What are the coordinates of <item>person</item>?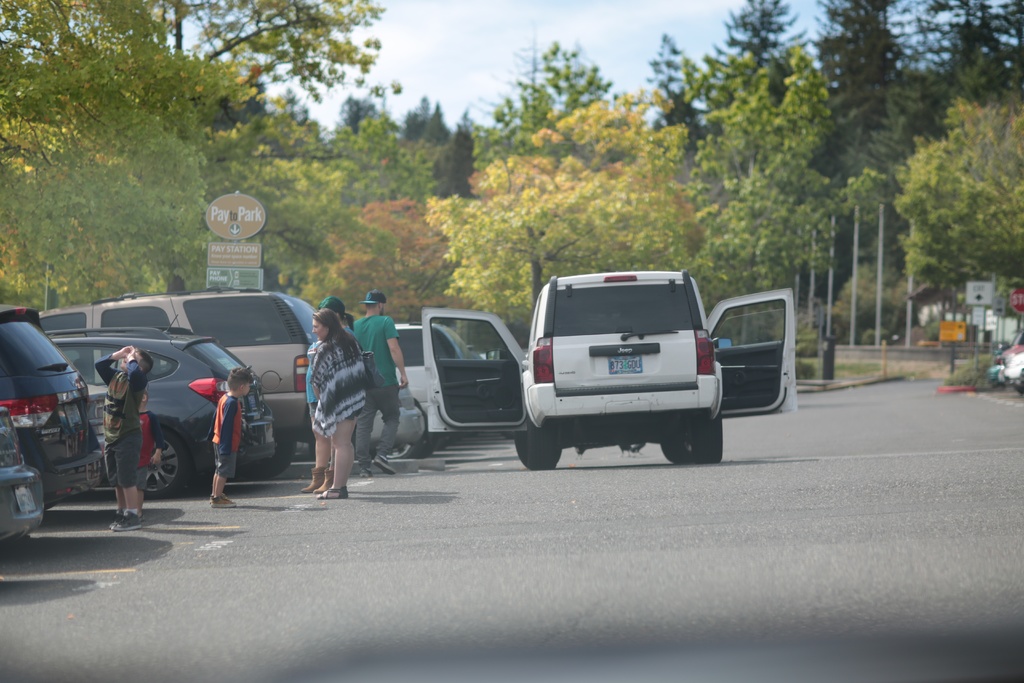
204/366/256/511.
